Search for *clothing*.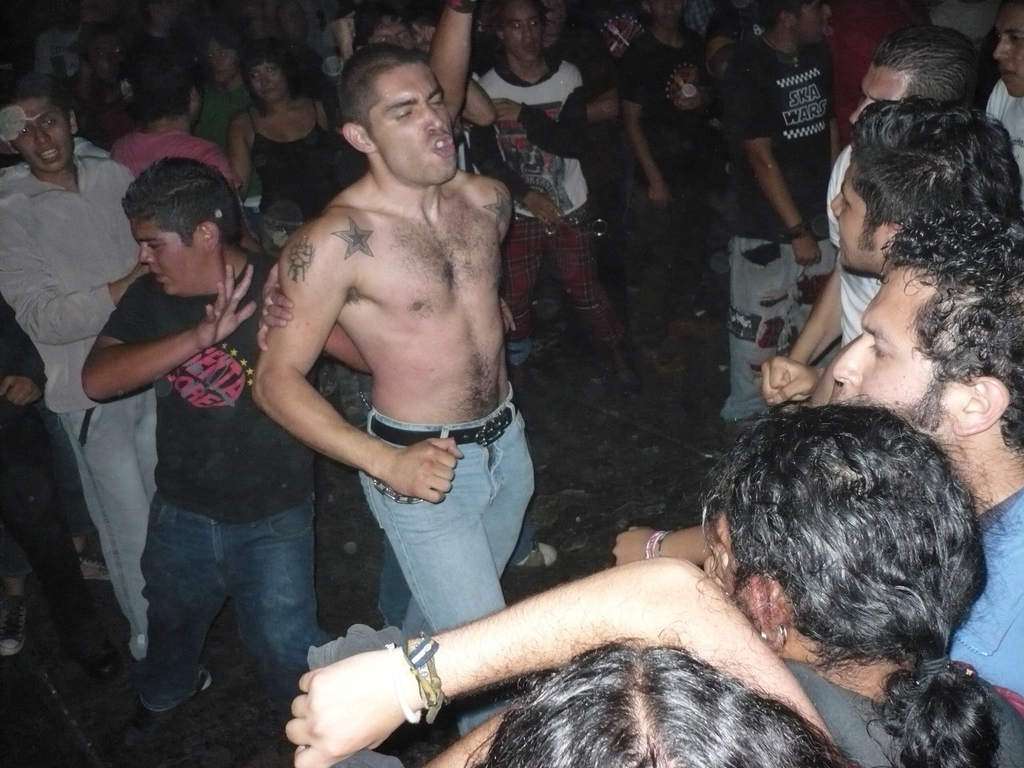
Found at 368, 390, 544, 644.
